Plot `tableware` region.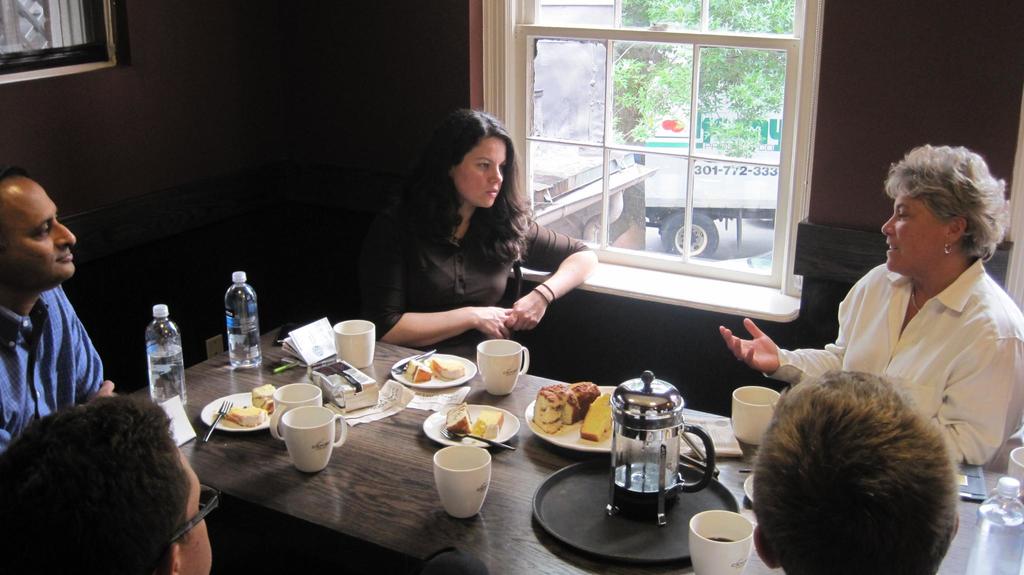
Plotted at bbox(200, 391, 270, 433).
